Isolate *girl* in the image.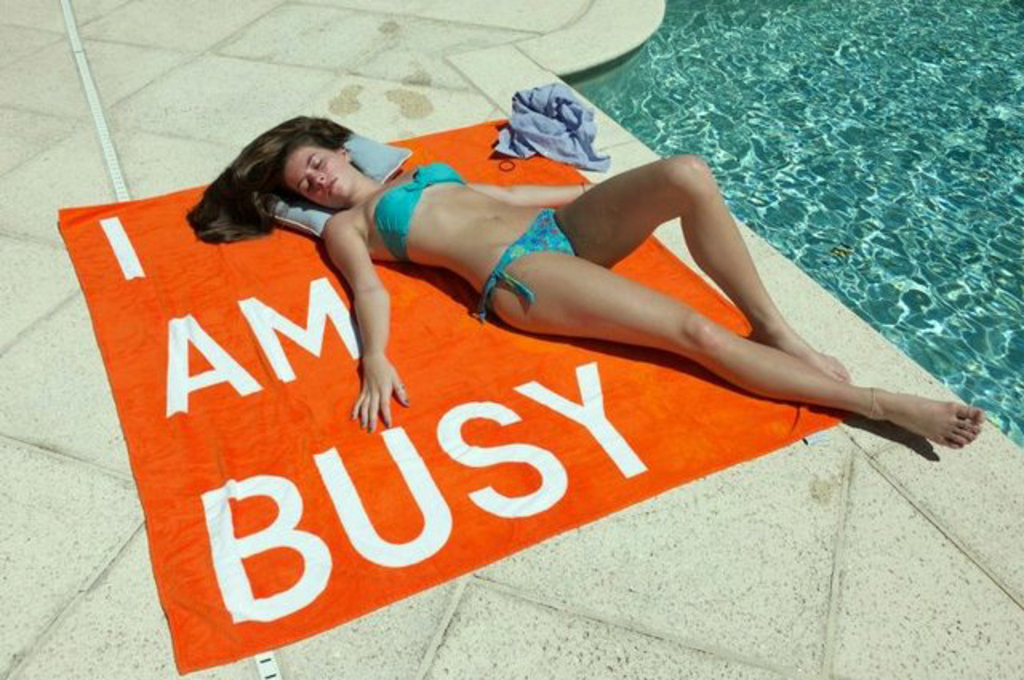
Isolated region: Rect(192, 114, 981, 432).
